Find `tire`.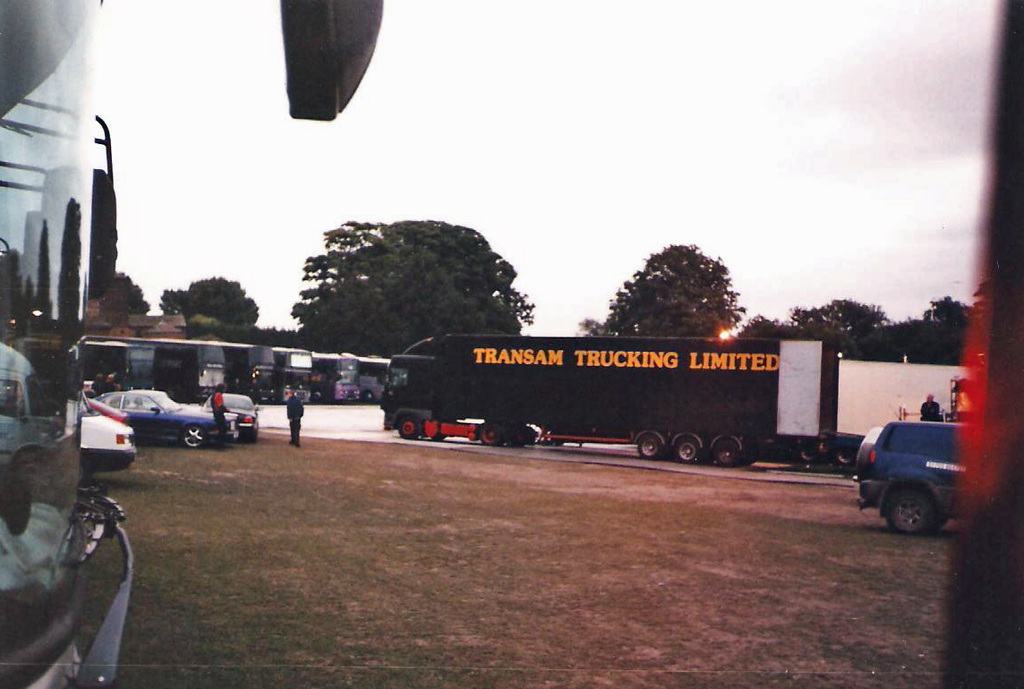
select_region(388, 416, 415, 438).
